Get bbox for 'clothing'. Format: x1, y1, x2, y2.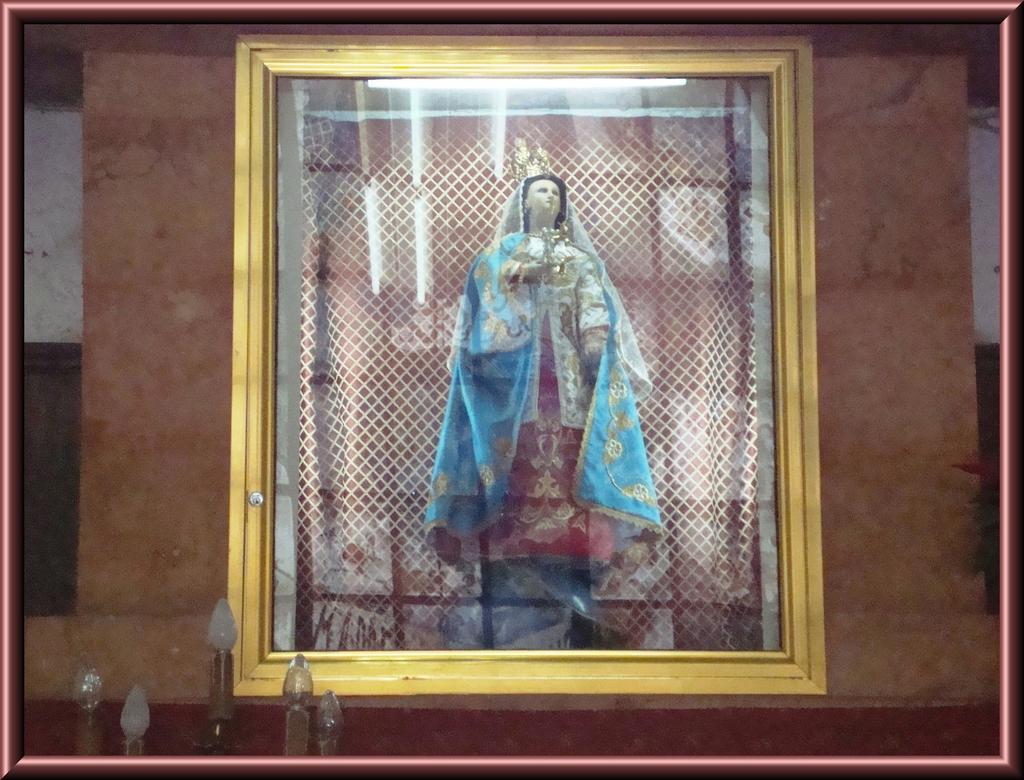
423, 172, 657, 602.
